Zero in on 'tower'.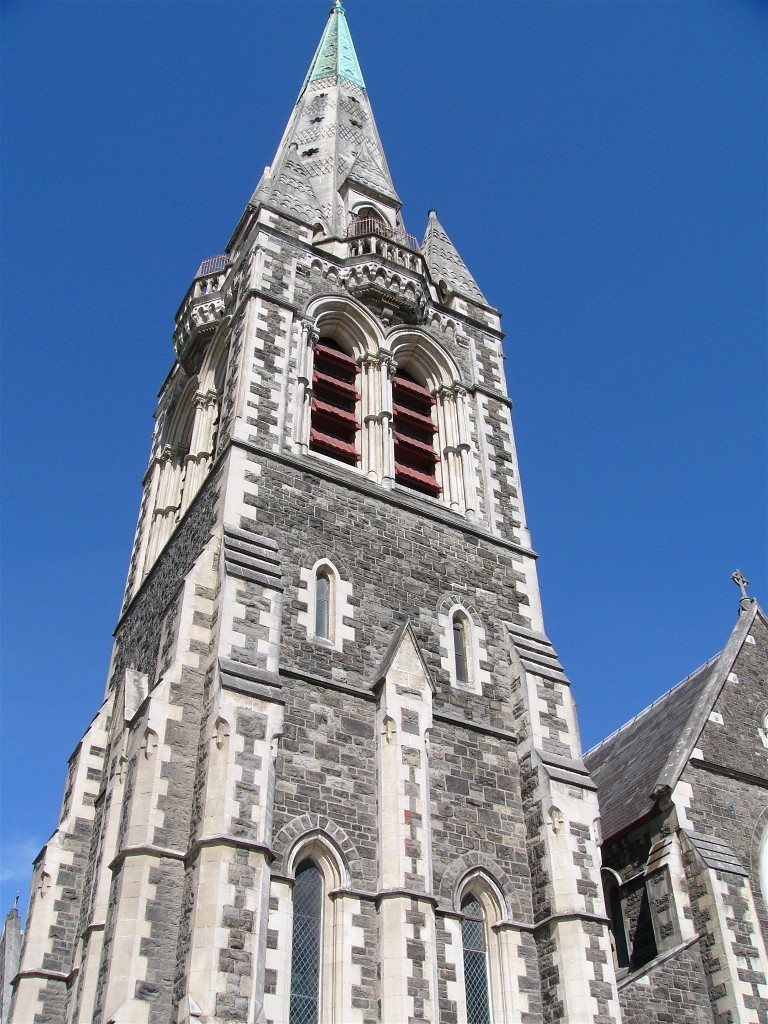
Zeroed in: detection(57, 10, 636, 1013).
